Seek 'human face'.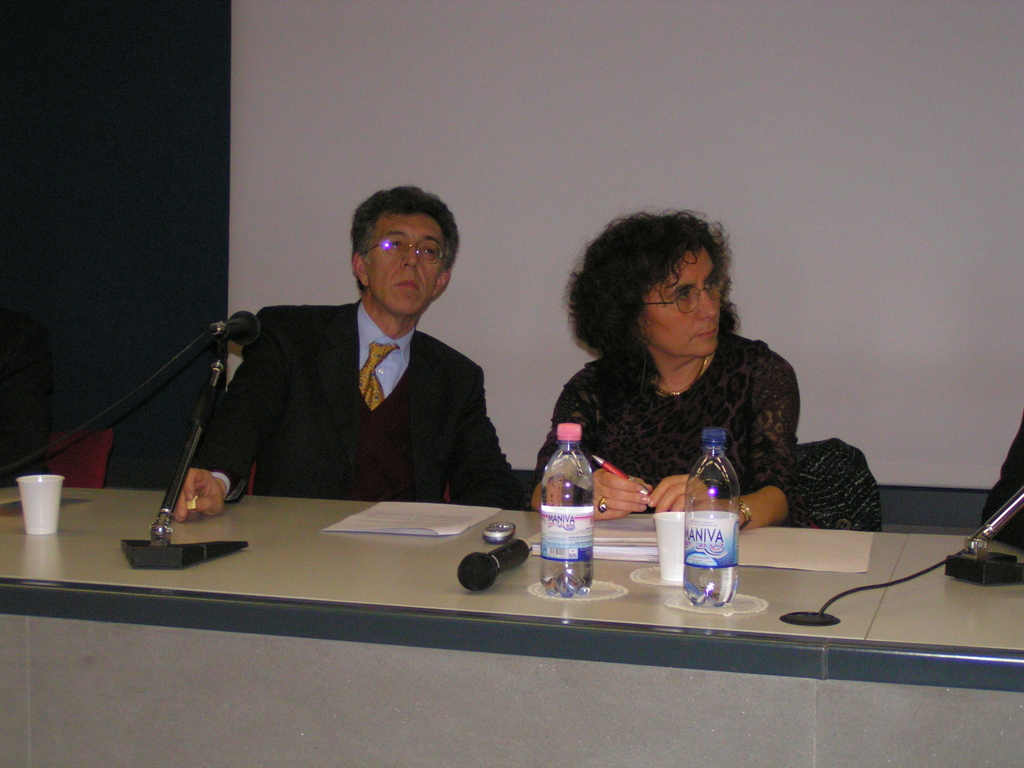
[x1=369, y1=217, x2=444, y2=315].
